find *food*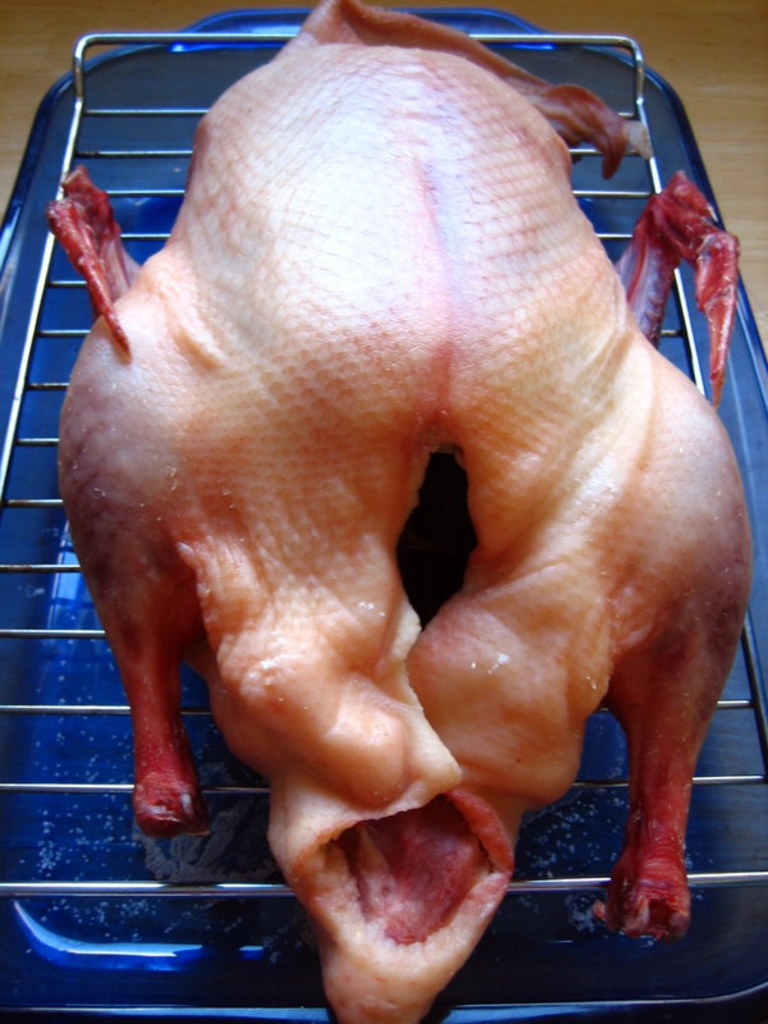
box=[68, 44, 760, 938]
